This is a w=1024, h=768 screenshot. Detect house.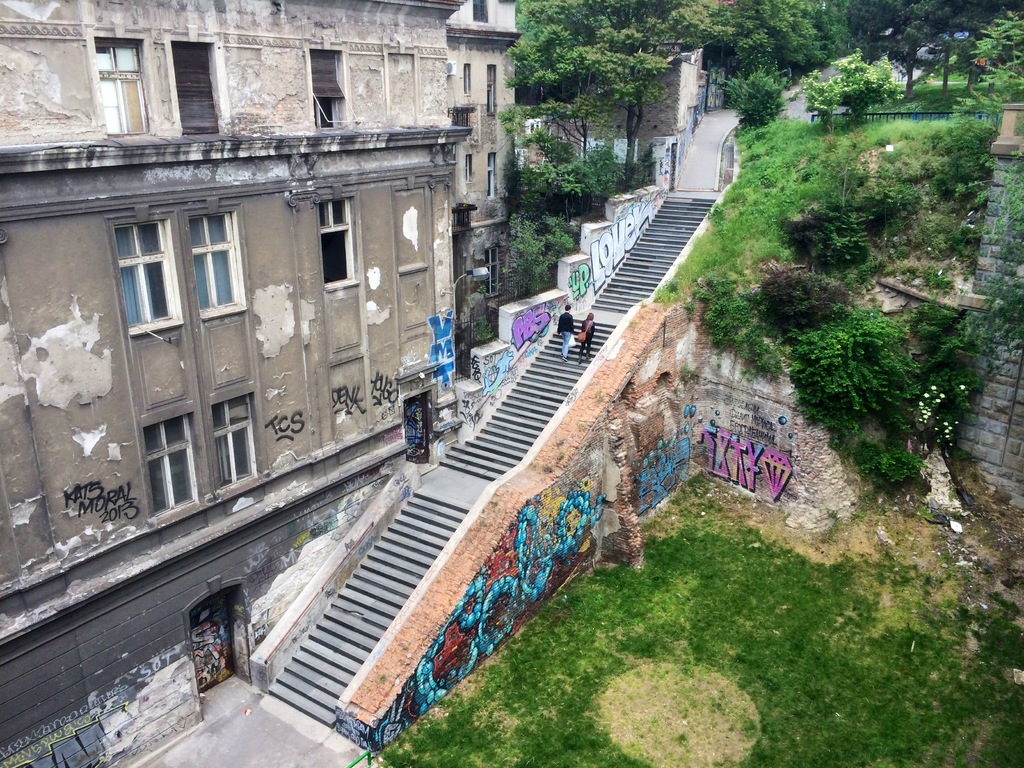
rect(954, 90, 1023, 511).
